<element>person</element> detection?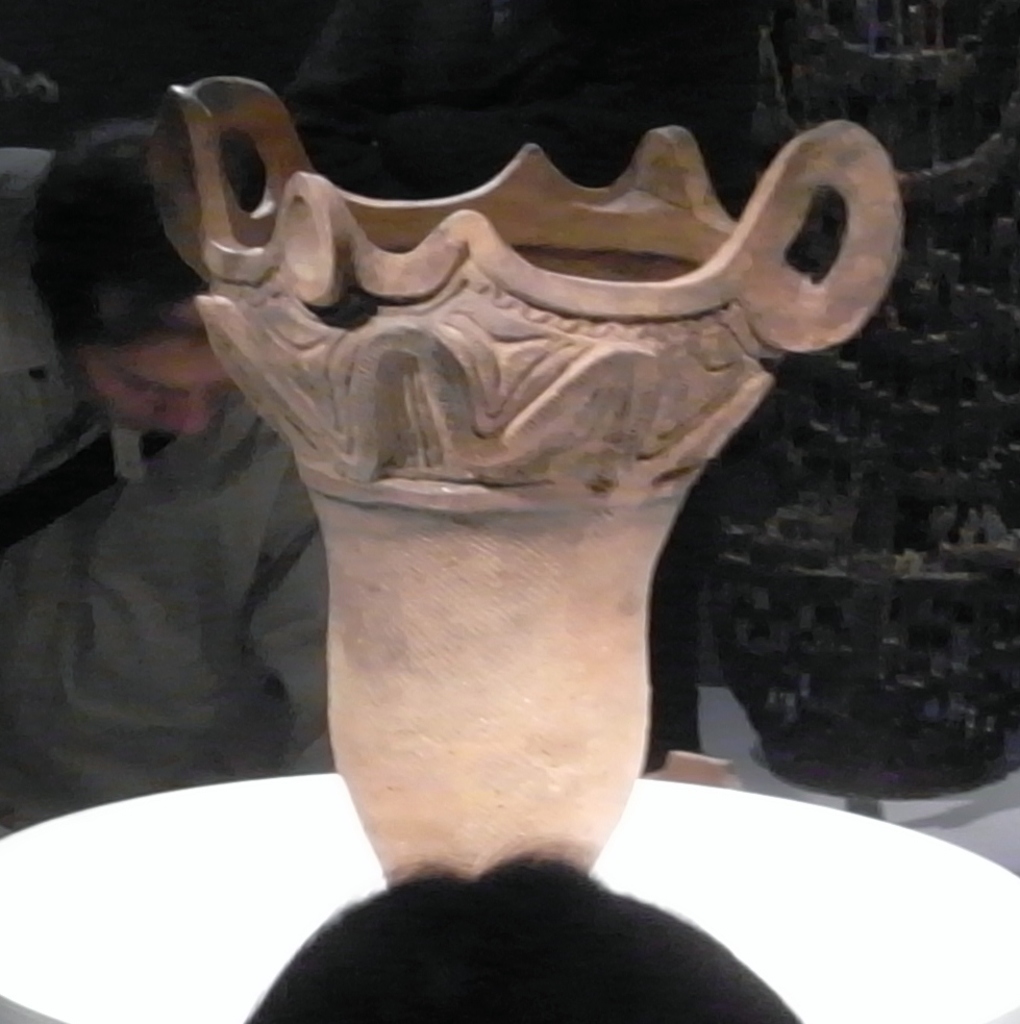
crop(0, 109, 340, 832)
